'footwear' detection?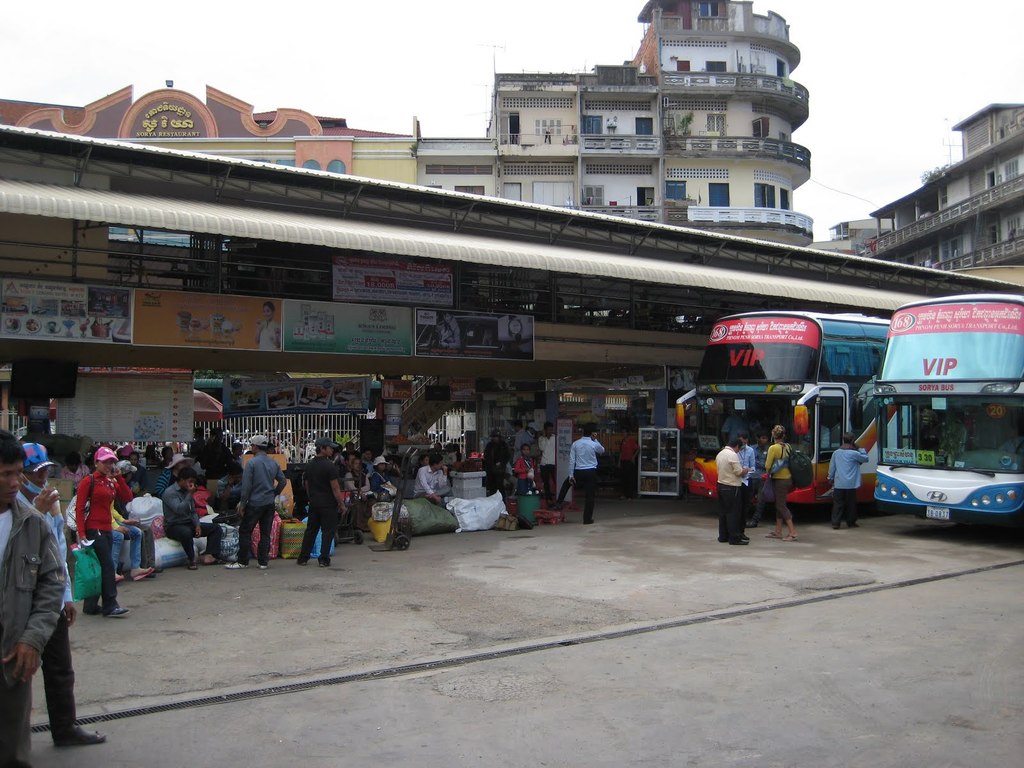
BBox(190, 560, 200, 572)
